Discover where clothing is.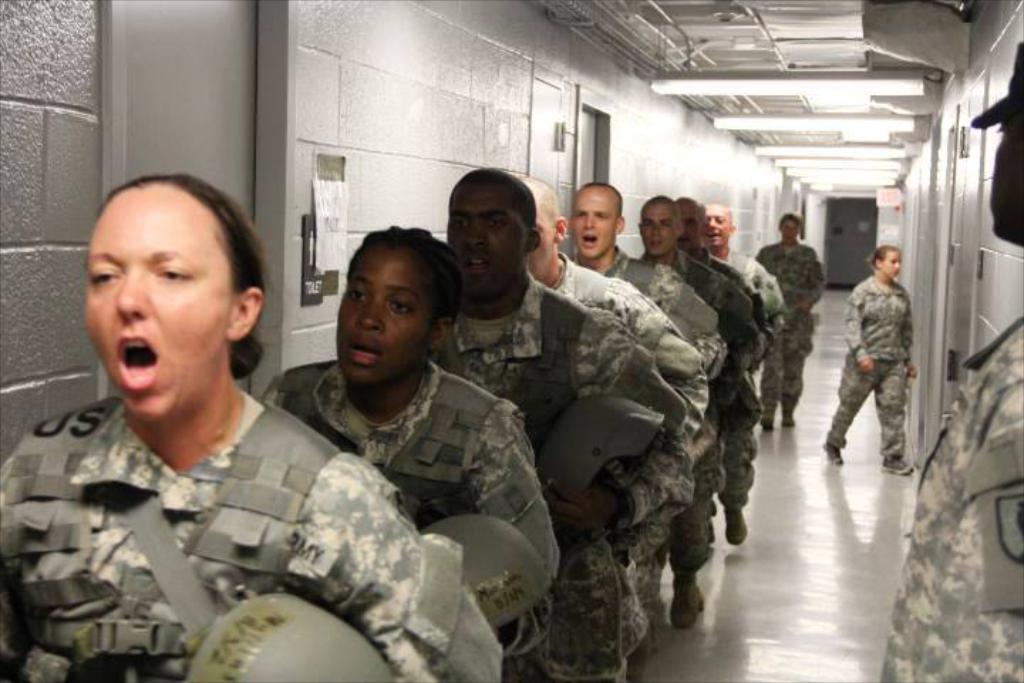
Discovered at 0, 390, 508, 682.
